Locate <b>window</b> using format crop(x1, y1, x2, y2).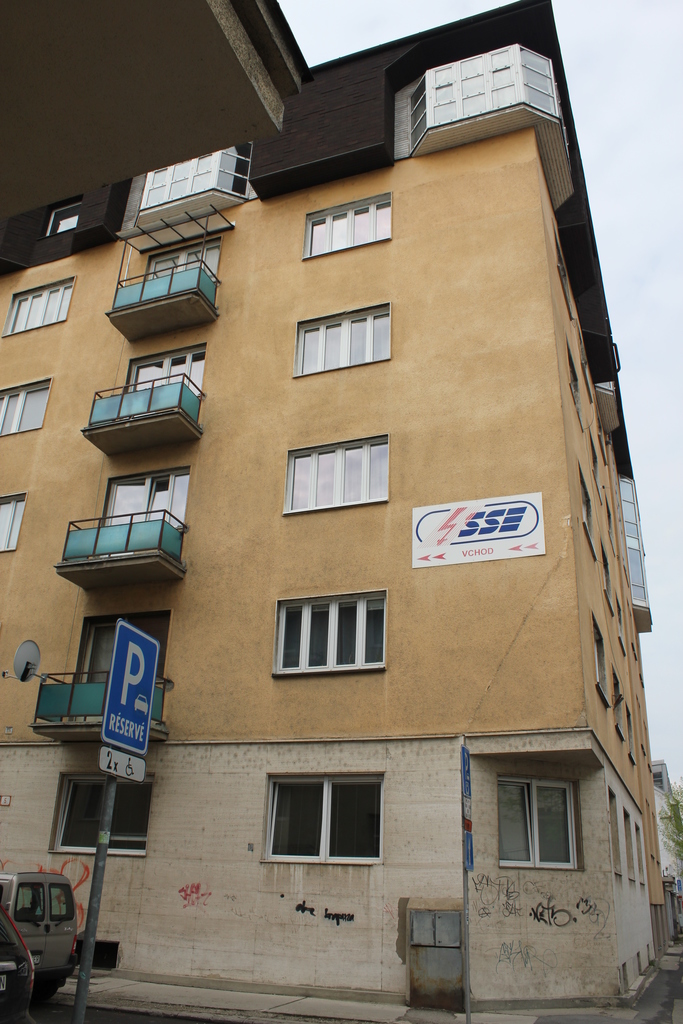
crop(276, 586, 379, 679).
